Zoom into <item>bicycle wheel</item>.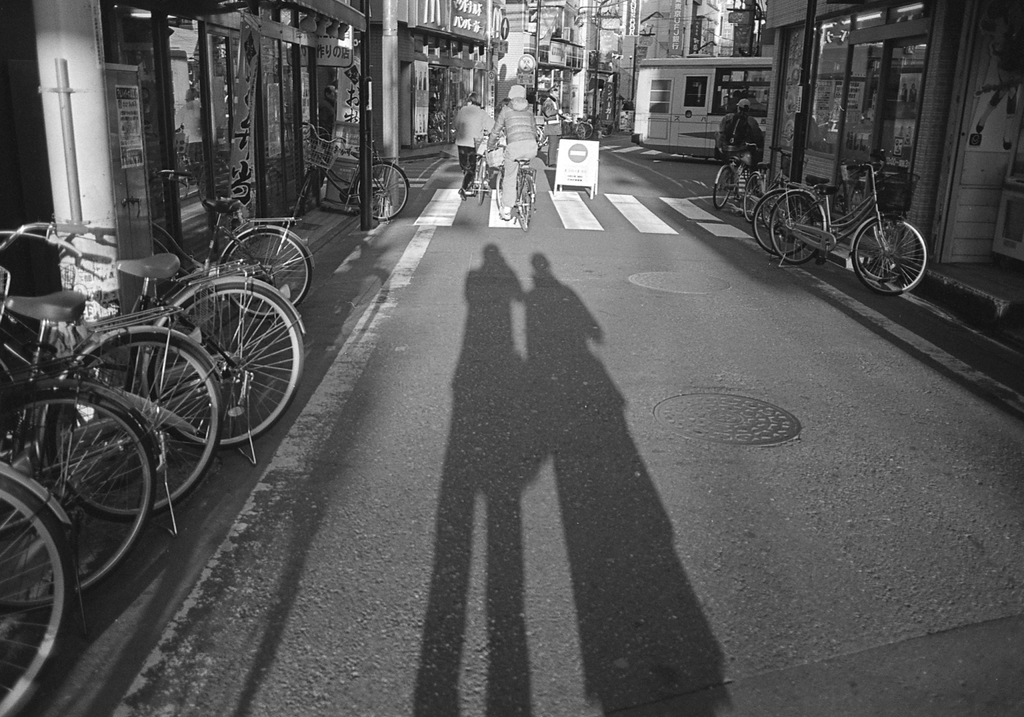
Zoom target: locate(292, 169, 316, 227).
